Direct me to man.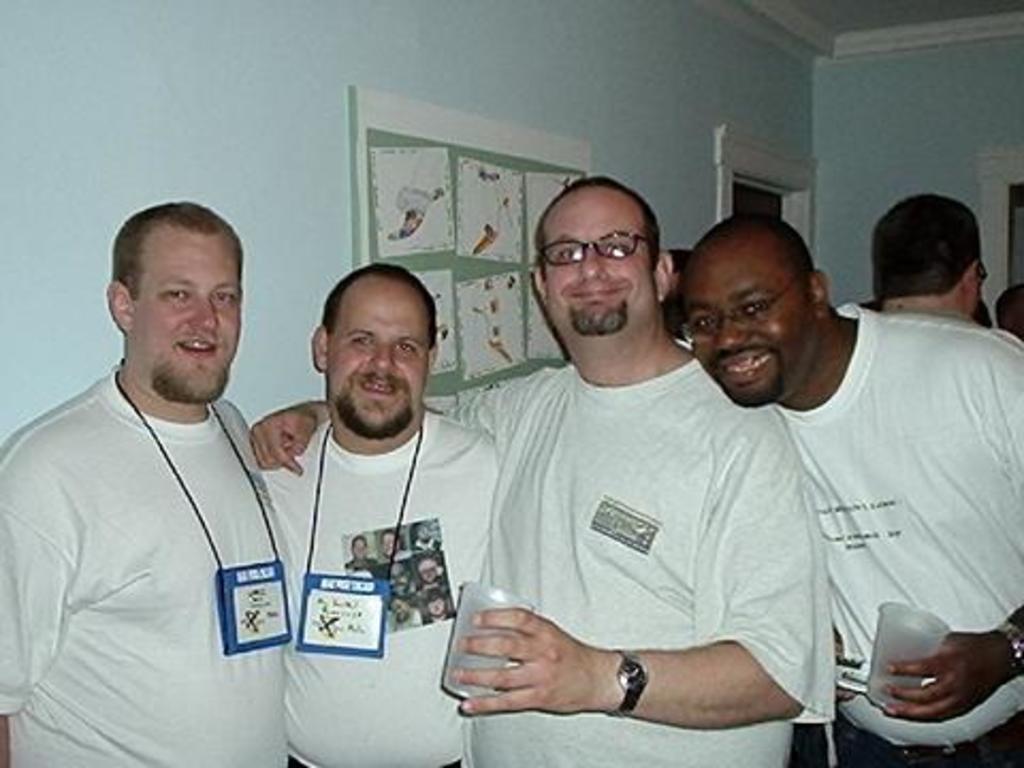
Direction: 384:595:422:634.
